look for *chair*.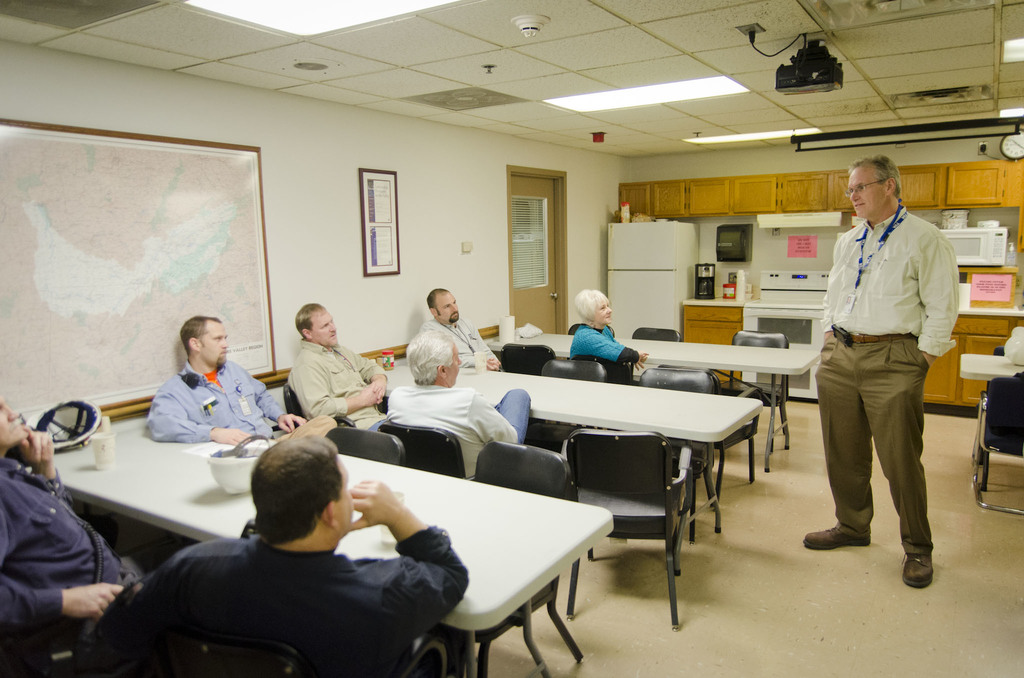
Found: bbox=(328, 431, 399, 465).
